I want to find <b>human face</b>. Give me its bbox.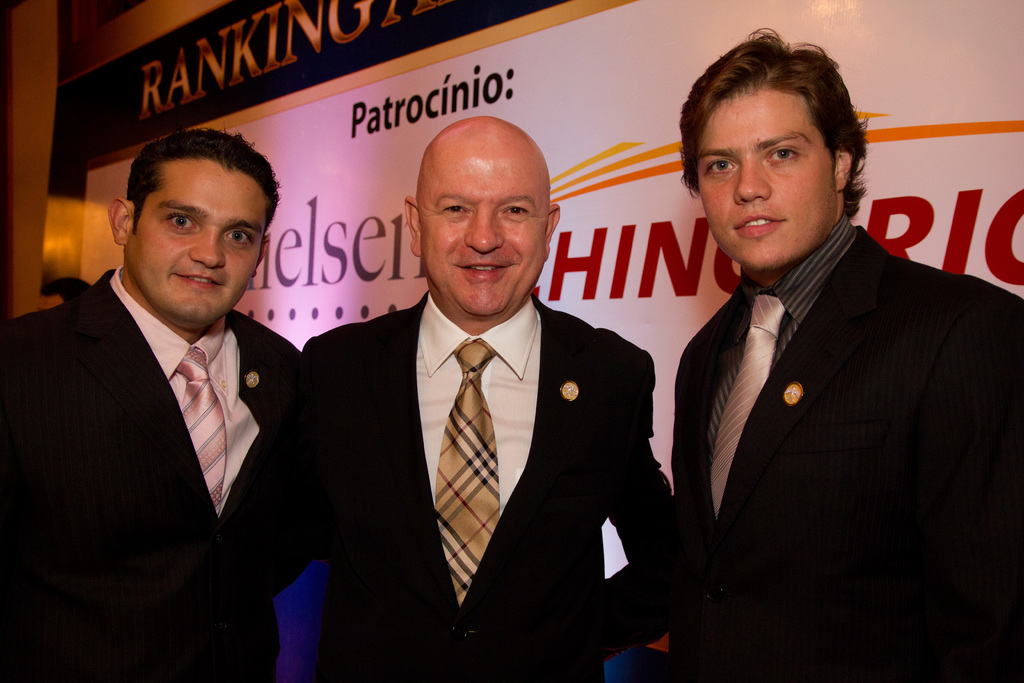
[127, 162, 268, 325].
